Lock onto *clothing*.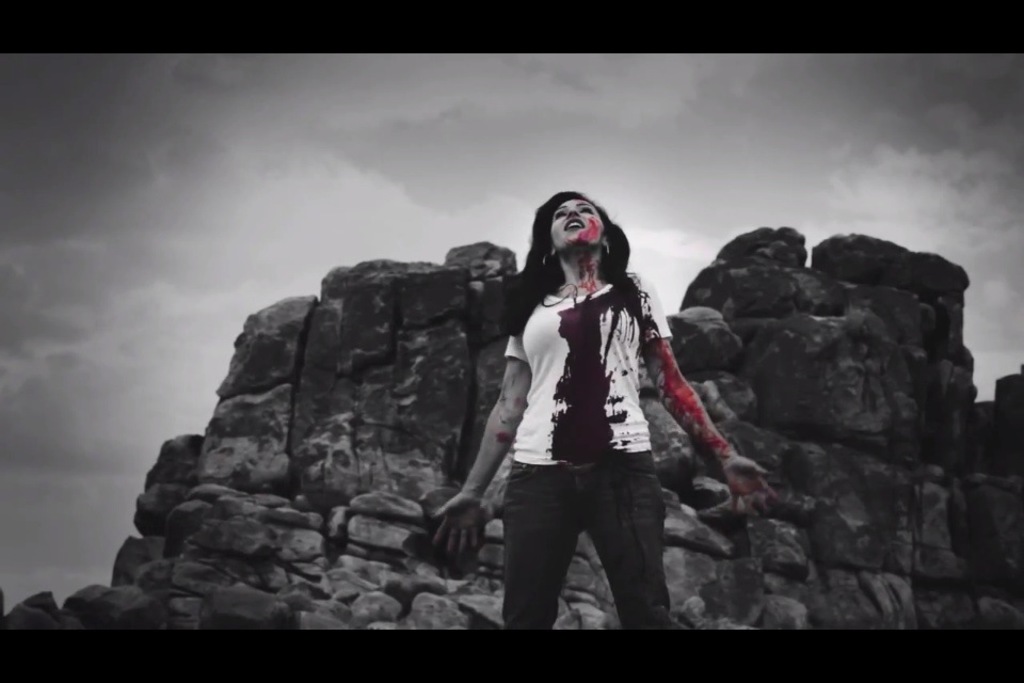
Locked: locate(485, 216, 688, 604).
